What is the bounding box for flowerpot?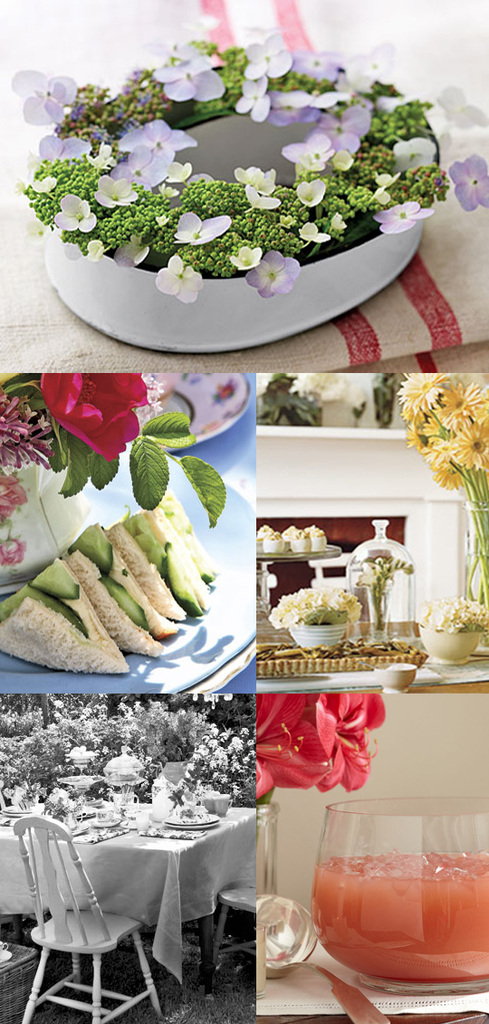
417, 629, 477, 665.
